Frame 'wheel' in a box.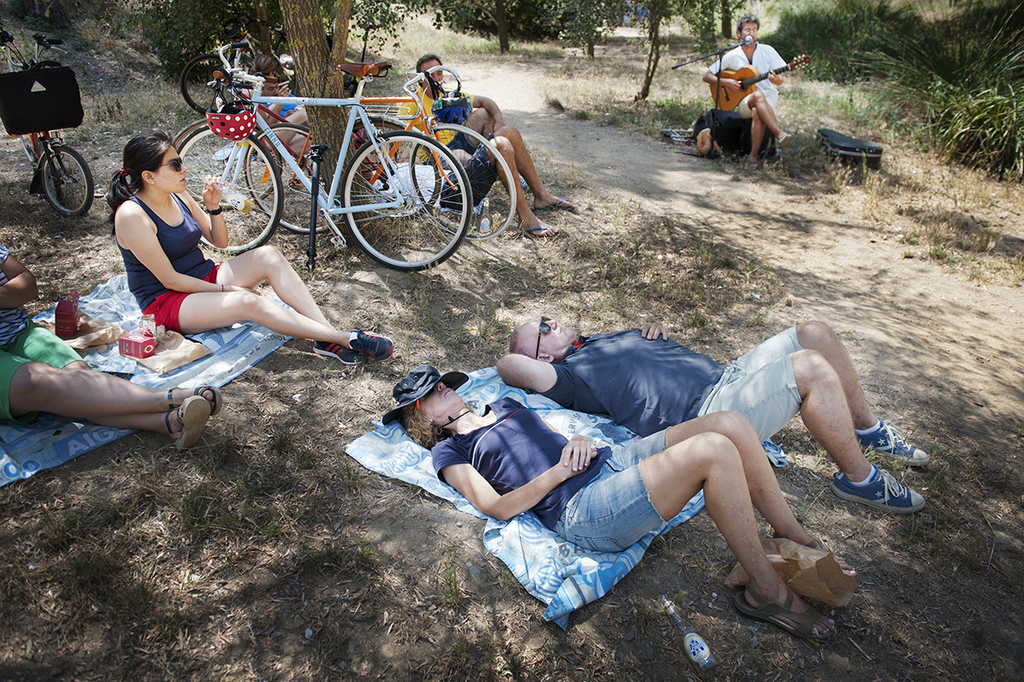
[177,124,277,256].
